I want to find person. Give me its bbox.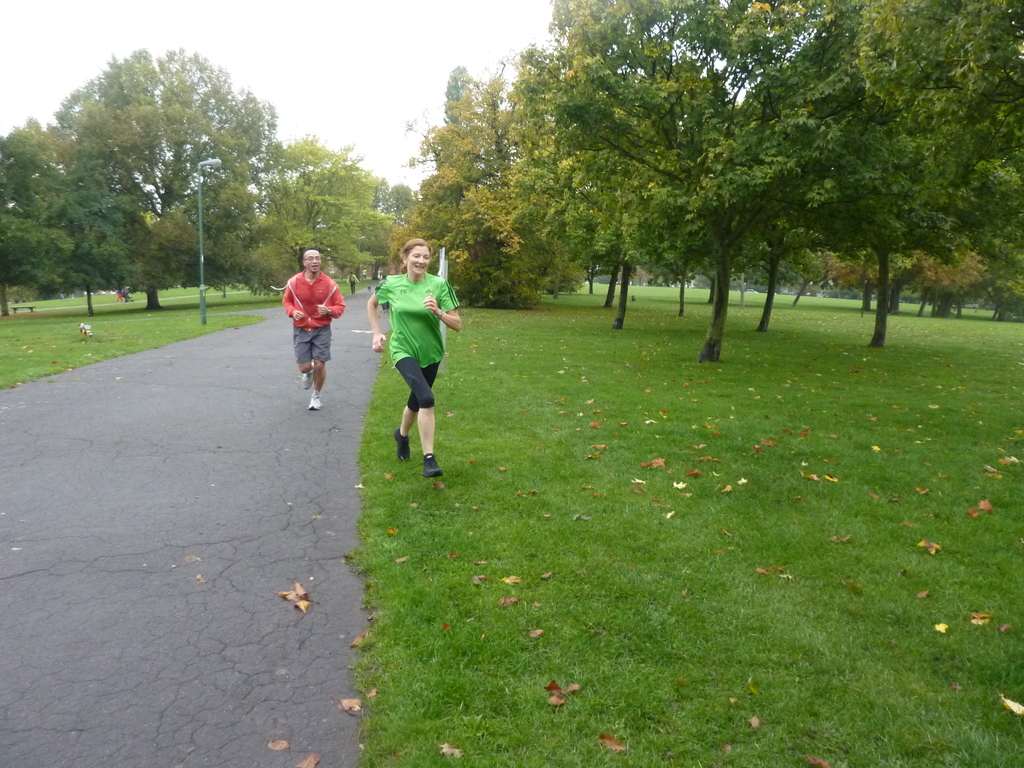
{"x1": 360, "y1": 236, "x2": 468, "y2": 473}.
